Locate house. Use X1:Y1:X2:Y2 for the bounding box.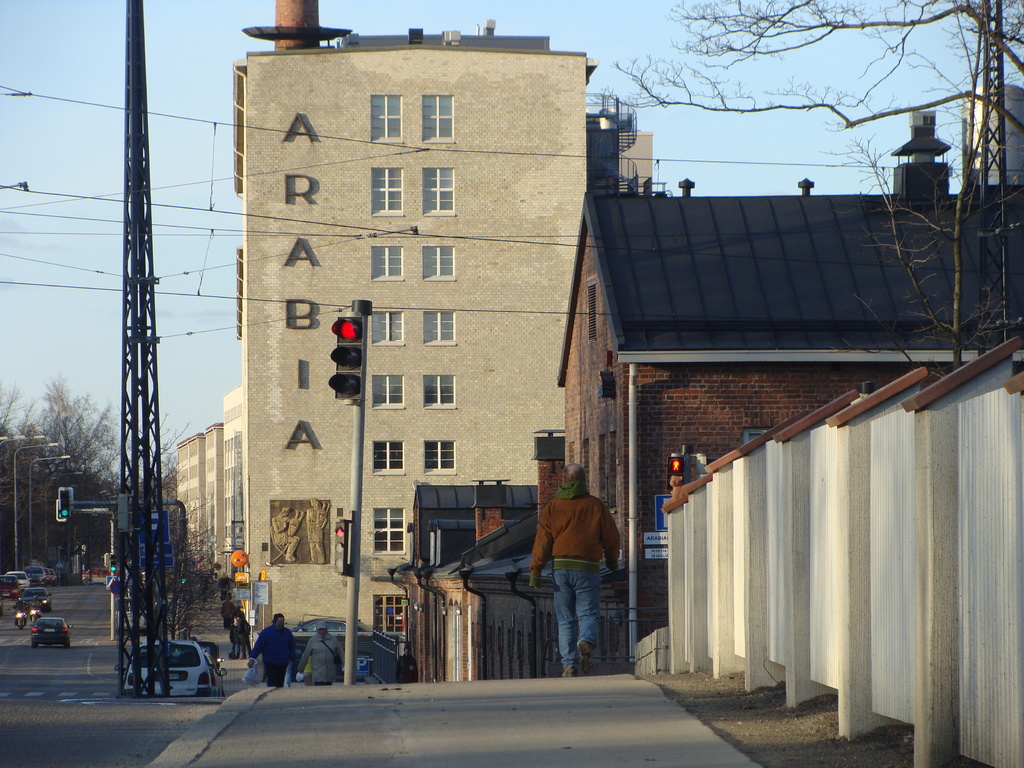
215:387:248:572.
